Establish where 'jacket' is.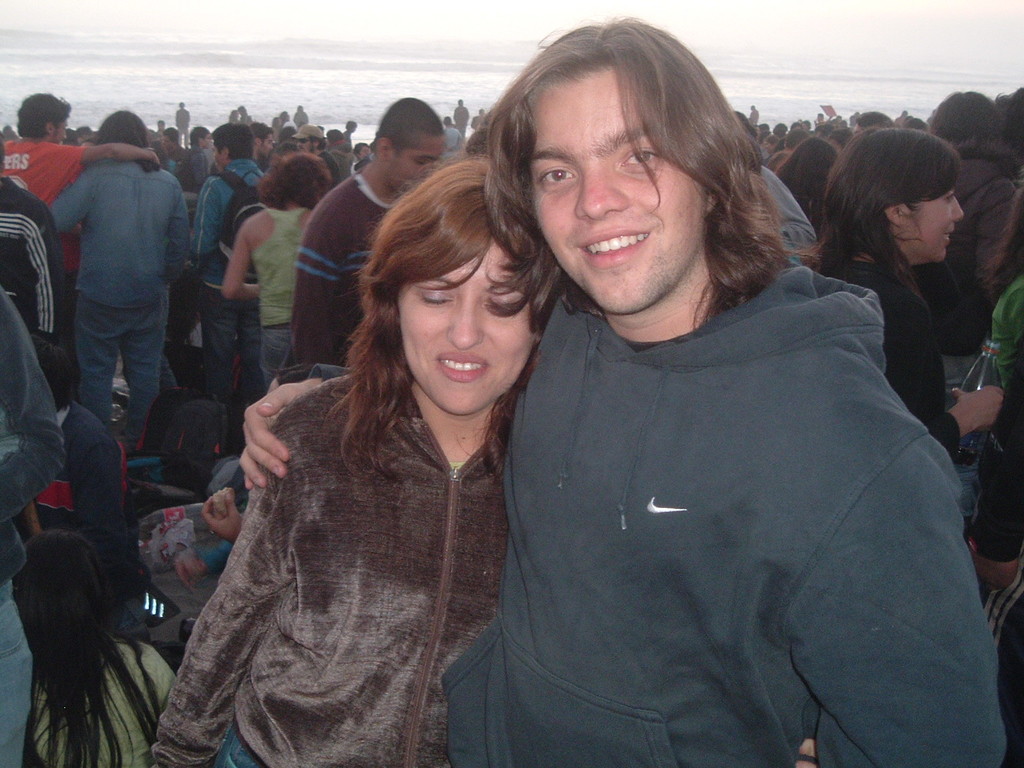
Established at 142 274 591 767.
